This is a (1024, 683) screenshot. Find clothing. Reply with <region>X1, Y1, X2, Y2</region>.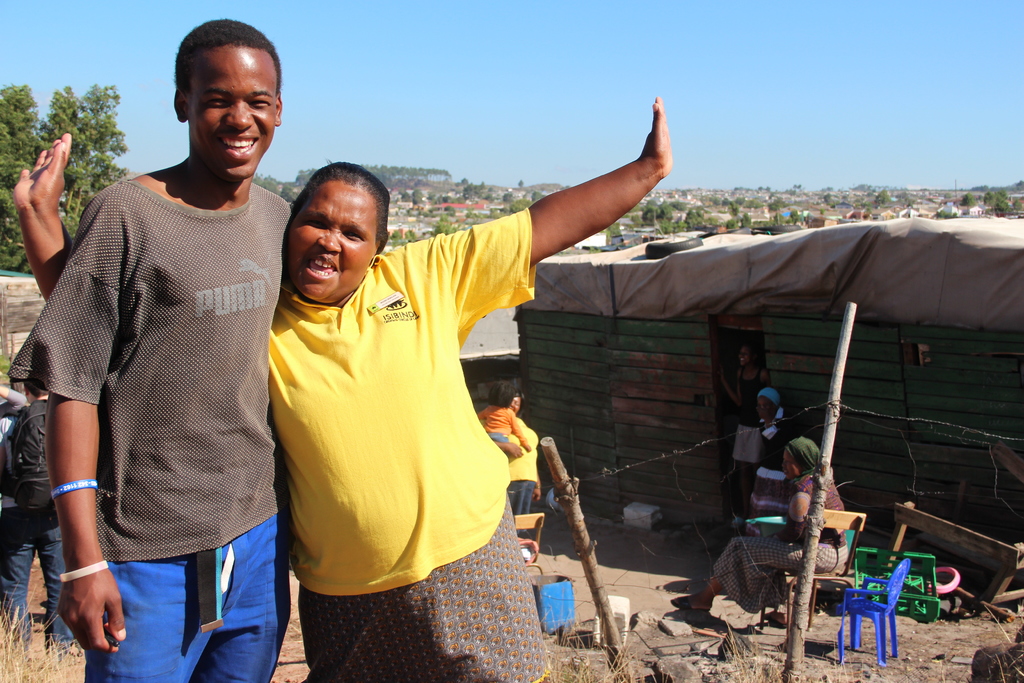
<region>7, 179, 293, 682</region>.
